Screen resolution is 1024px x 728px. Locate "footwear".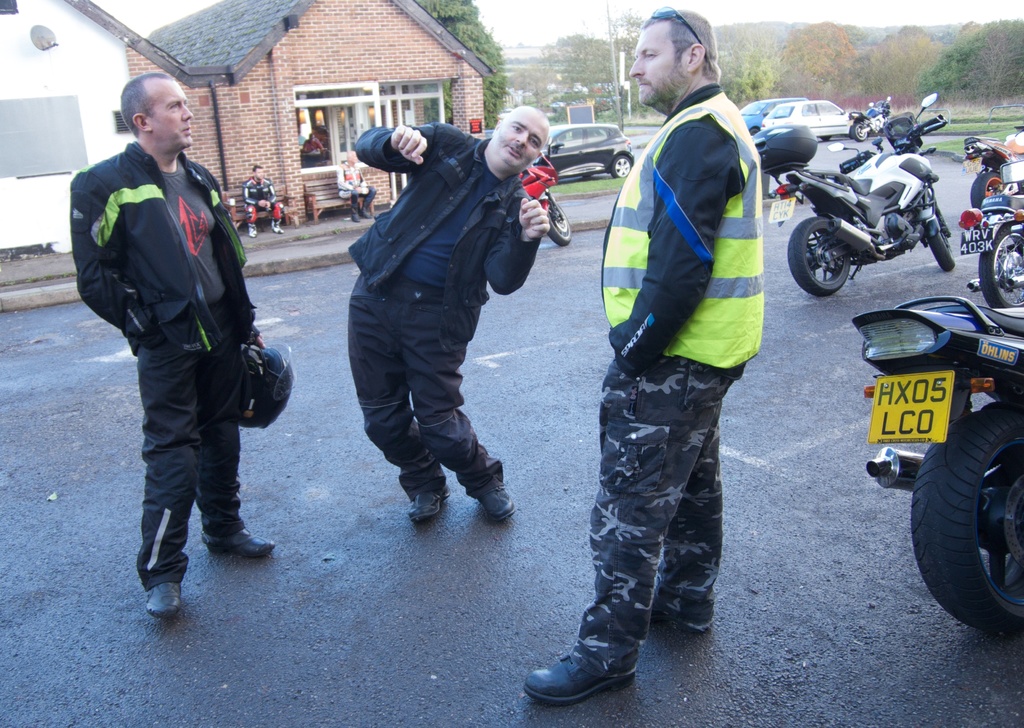
348, 205, 361, 222.
